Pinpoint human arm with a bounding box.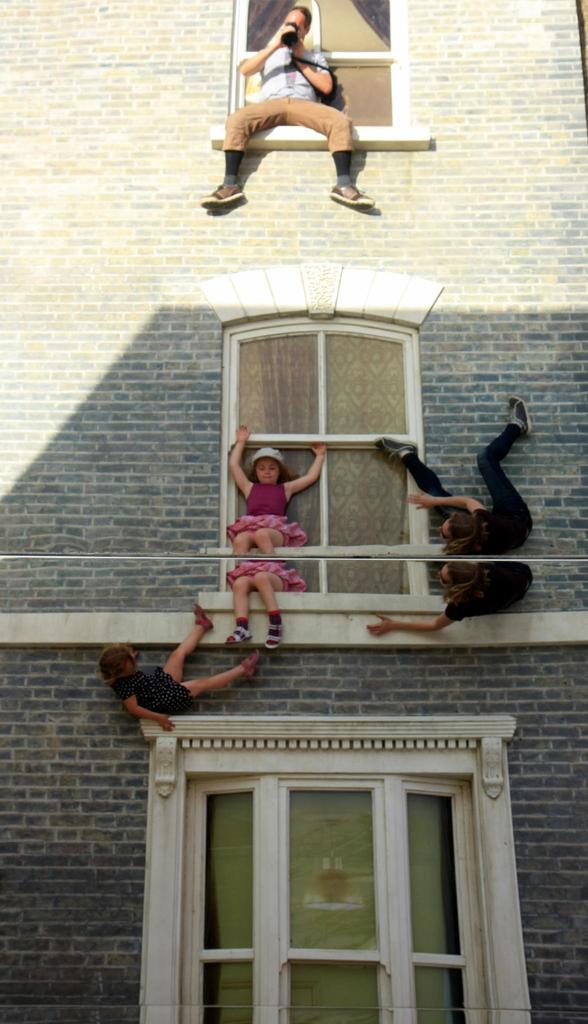
[277,29,339,99].
